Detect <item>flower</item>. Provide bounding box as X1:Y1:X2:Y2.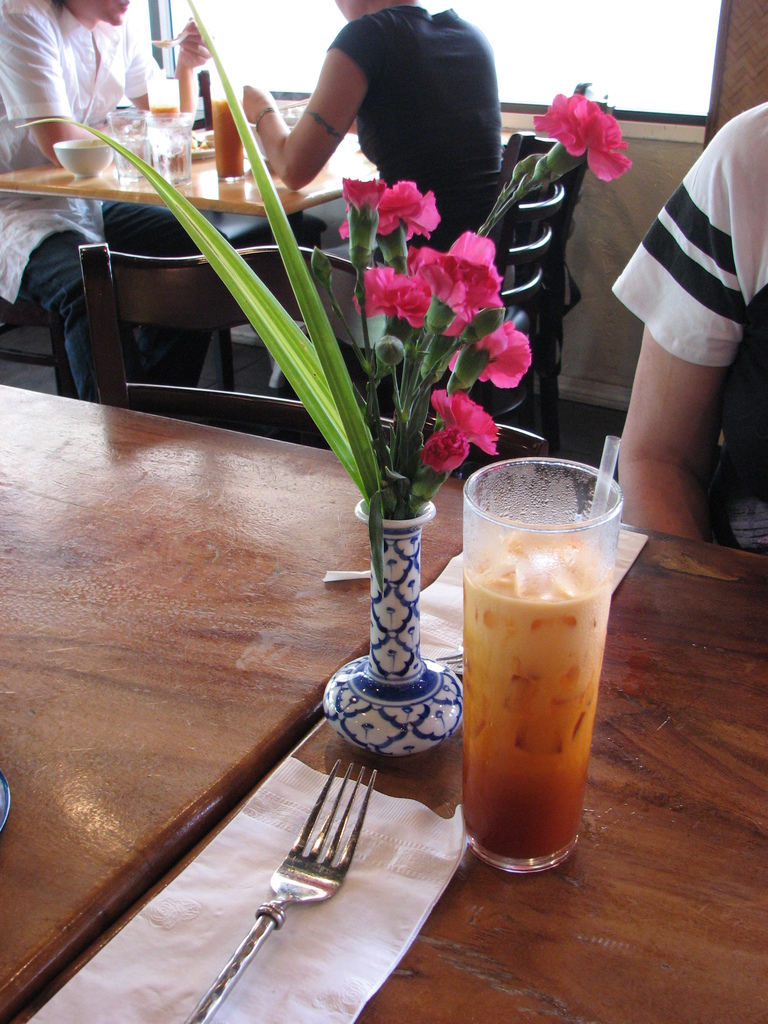
415:248:497:314.
